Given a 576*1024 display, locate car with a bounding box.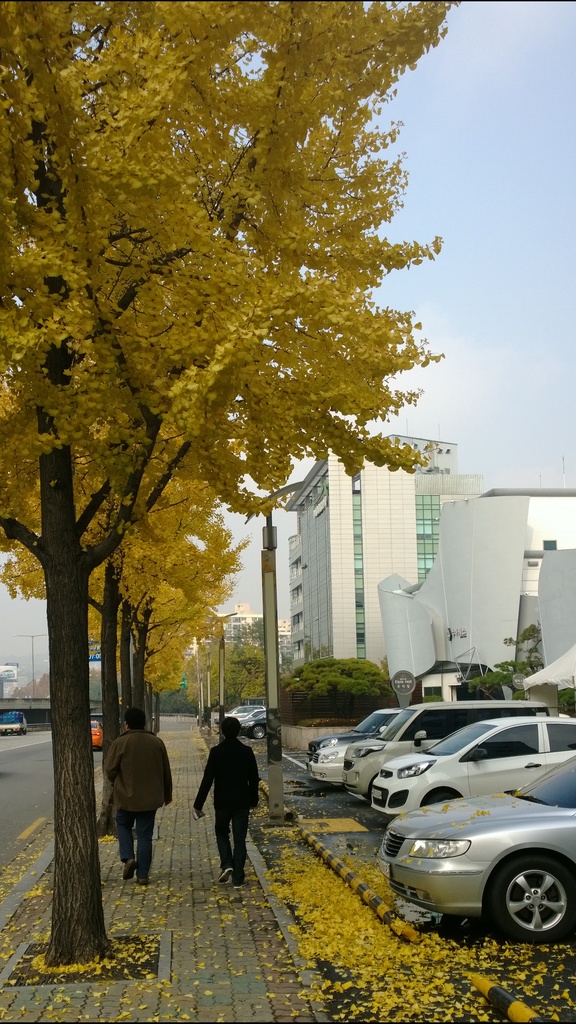
Located: (238, 705, 268, 717).
